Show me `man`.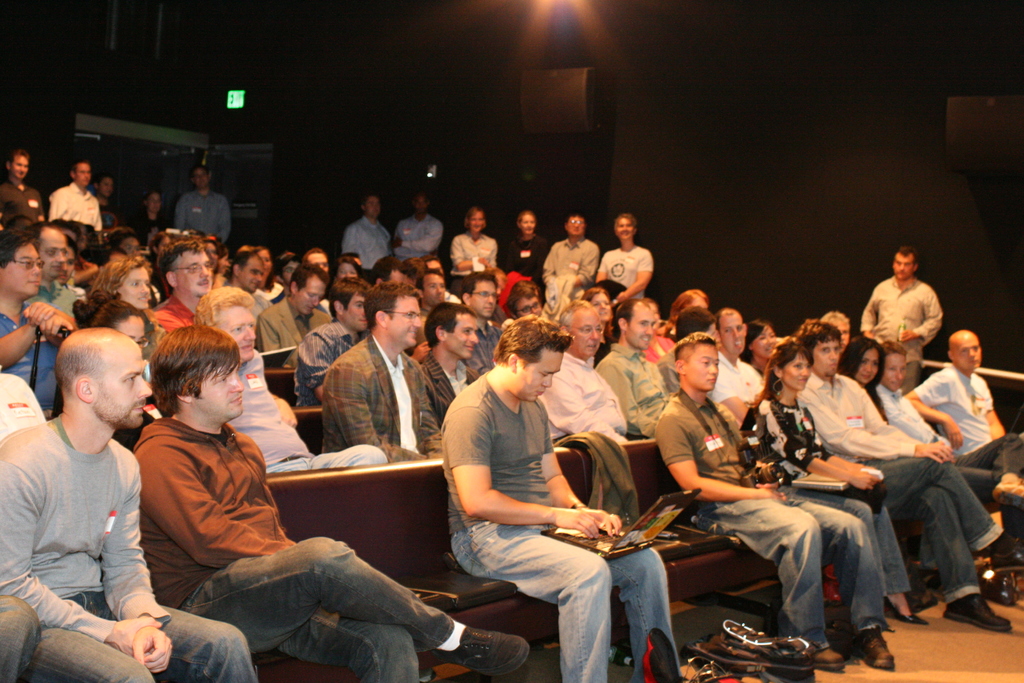
`man` is here: {"left": 596, "top": 295, "right": 681, "bottom": 444}.
